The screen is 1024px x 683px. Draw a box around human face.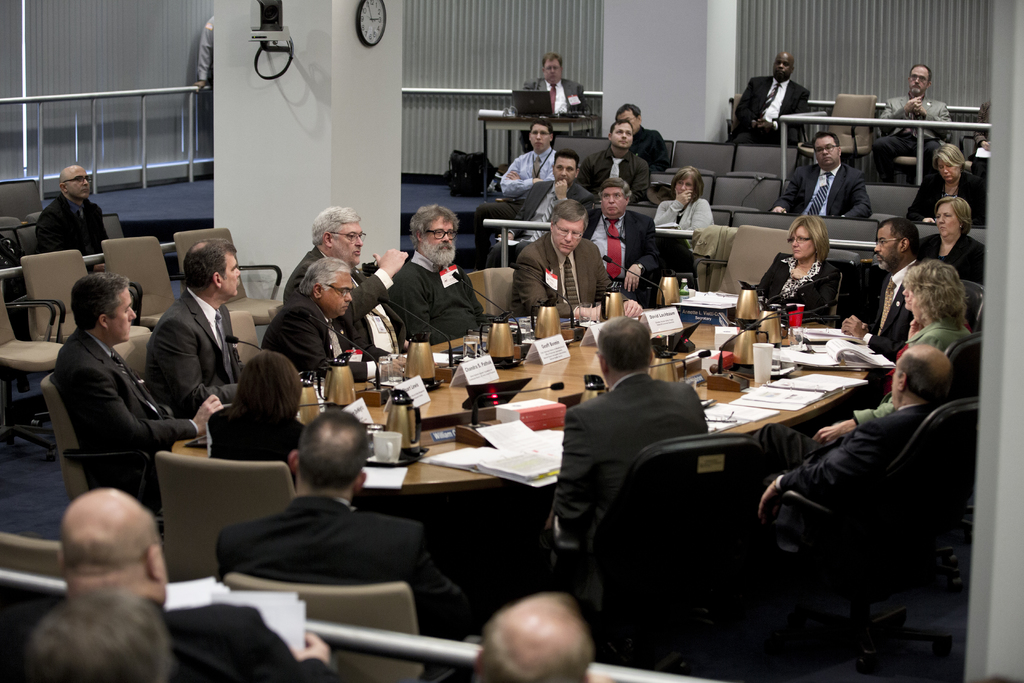
rect(541, 57, 563, 83).
